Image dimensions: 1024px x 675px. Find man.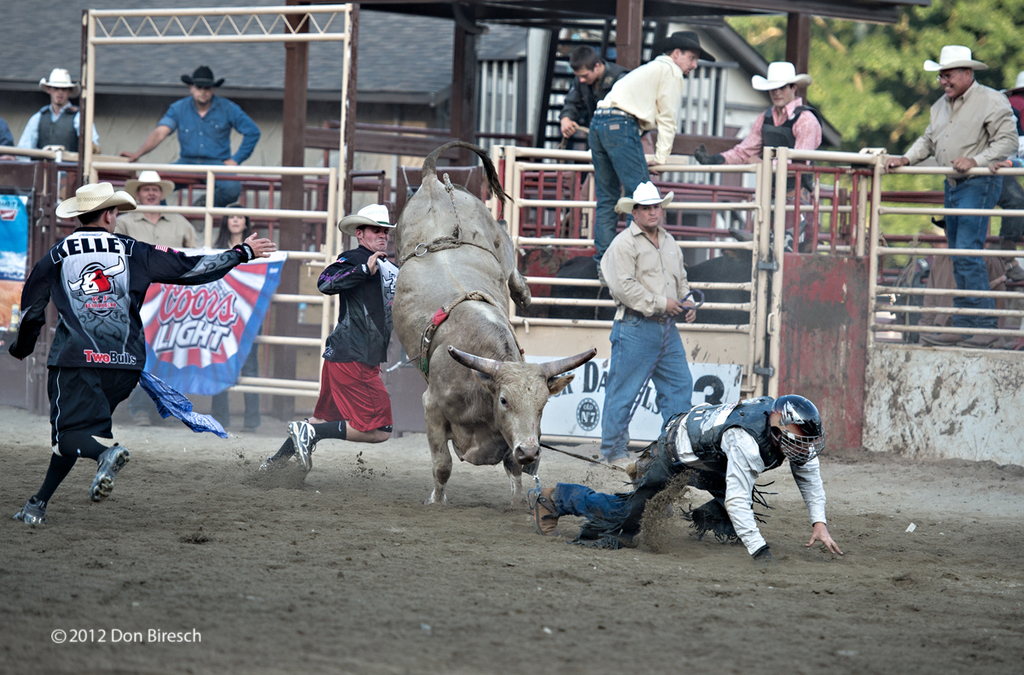
[left=12, top=184, right=279, bottom=524].
